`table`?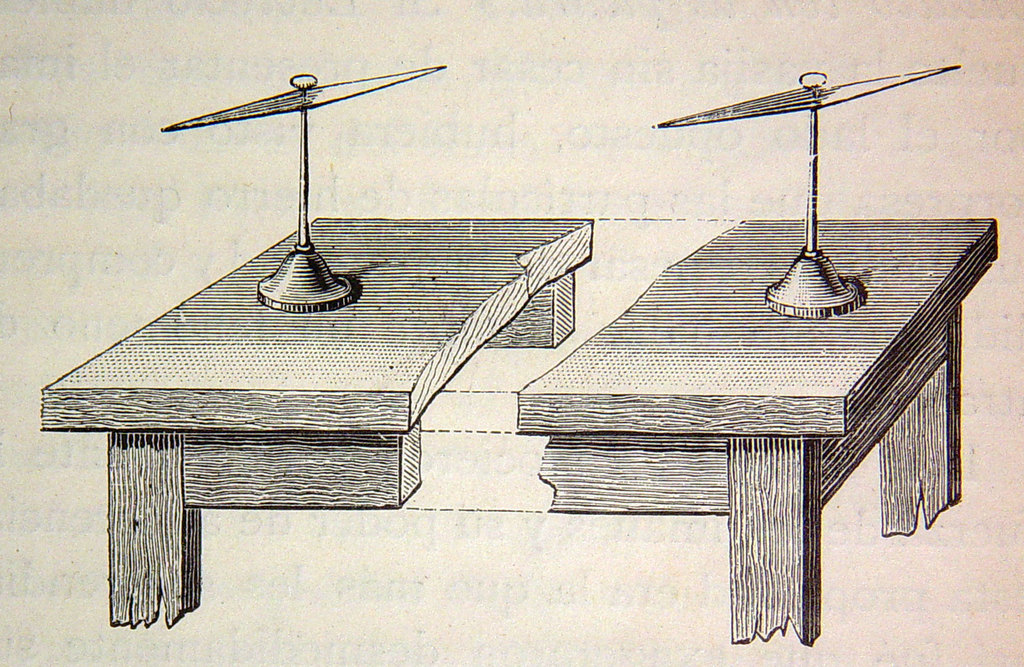
(left=468, top=174, right=993, bottom=637)
